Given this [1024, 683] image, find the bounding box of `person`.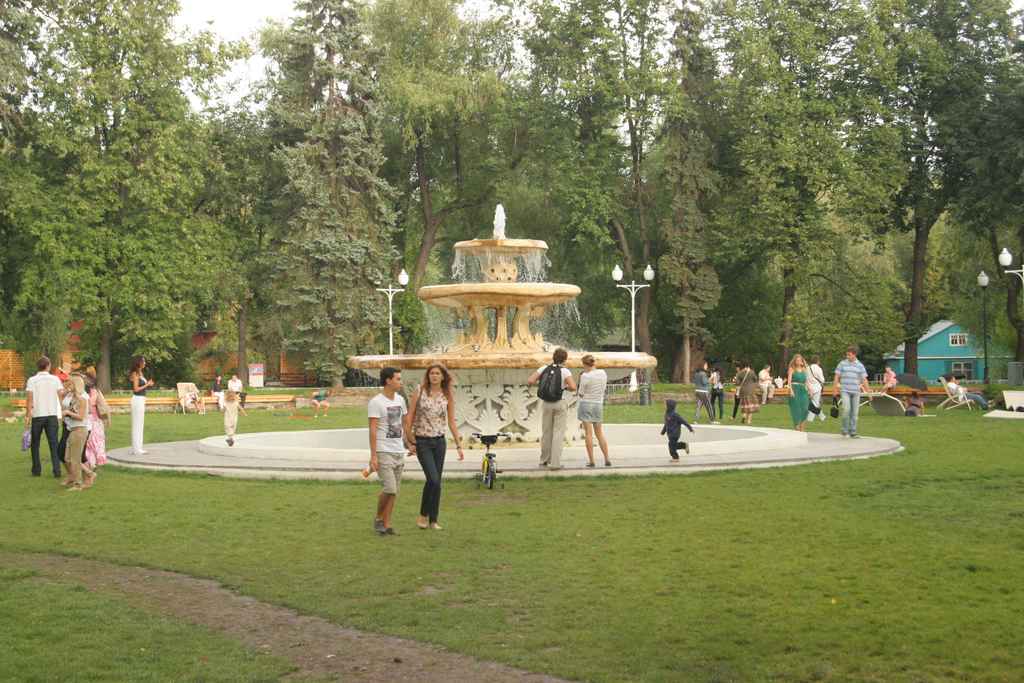
region(573, 355, 612, 470).
